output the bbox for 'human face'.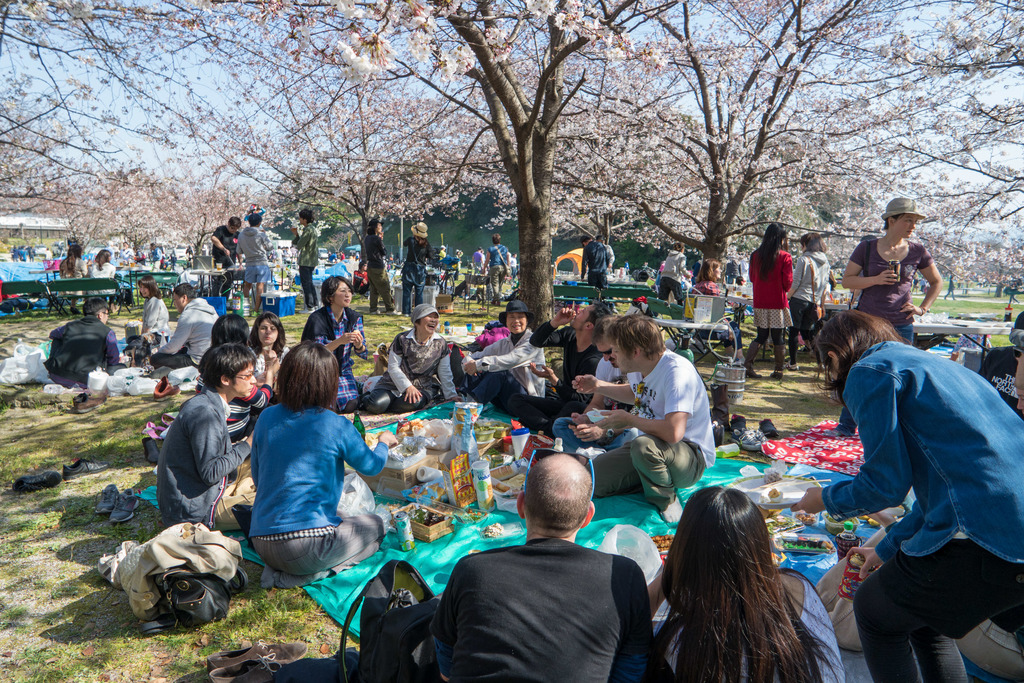
[228, 226, 237, 233].
